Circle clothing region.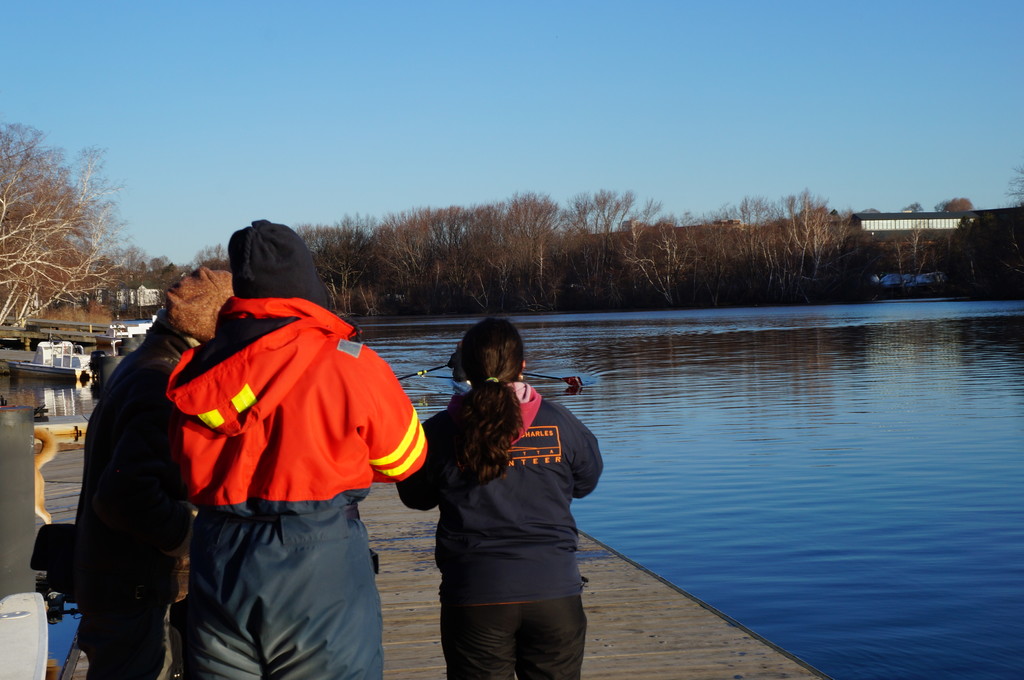
Region: rect(68, 318, 201, 679).
